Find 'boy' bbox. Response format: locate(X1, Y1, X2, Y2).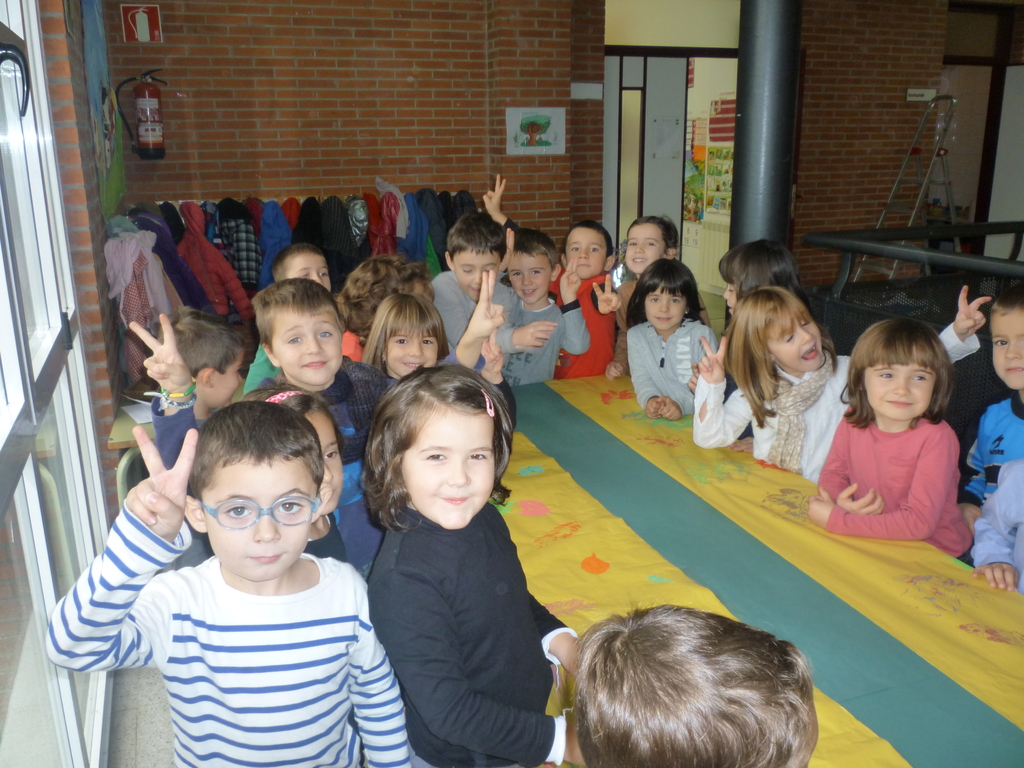
locate(131, 280, 397, 472).
